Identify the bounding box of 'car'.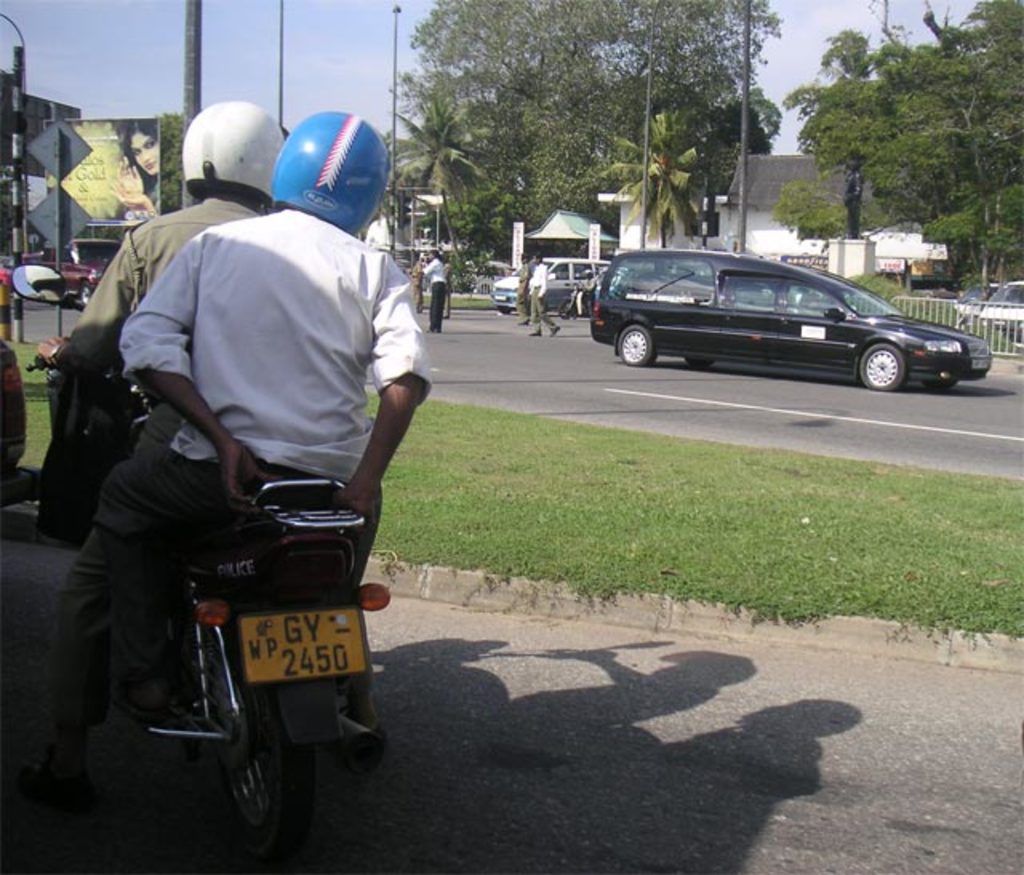
(left=0, top=238, right=118, bottom=309).
